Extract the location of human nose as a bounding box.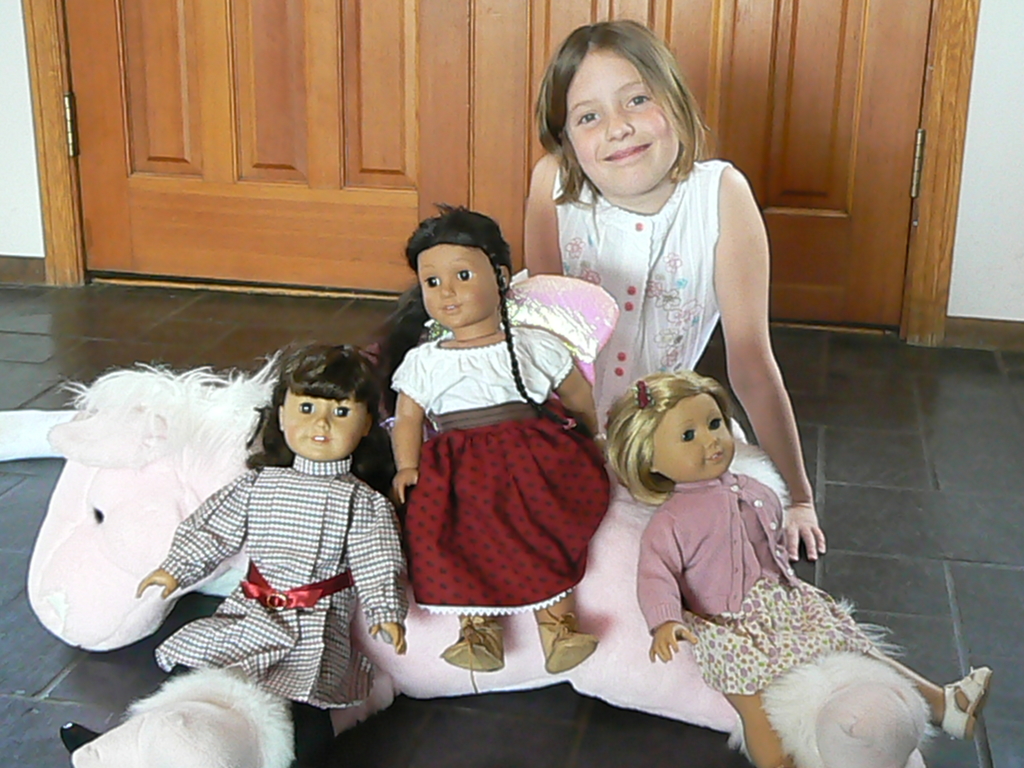
box(314, 409, 330, 428).
